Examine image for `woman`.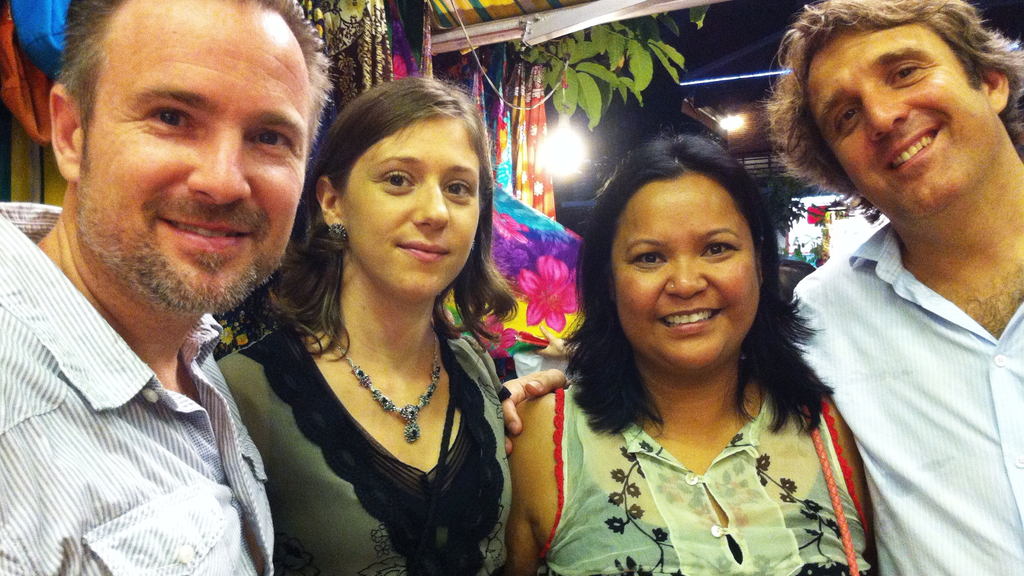
Examination result: locate(506, 135, 879, 575).
